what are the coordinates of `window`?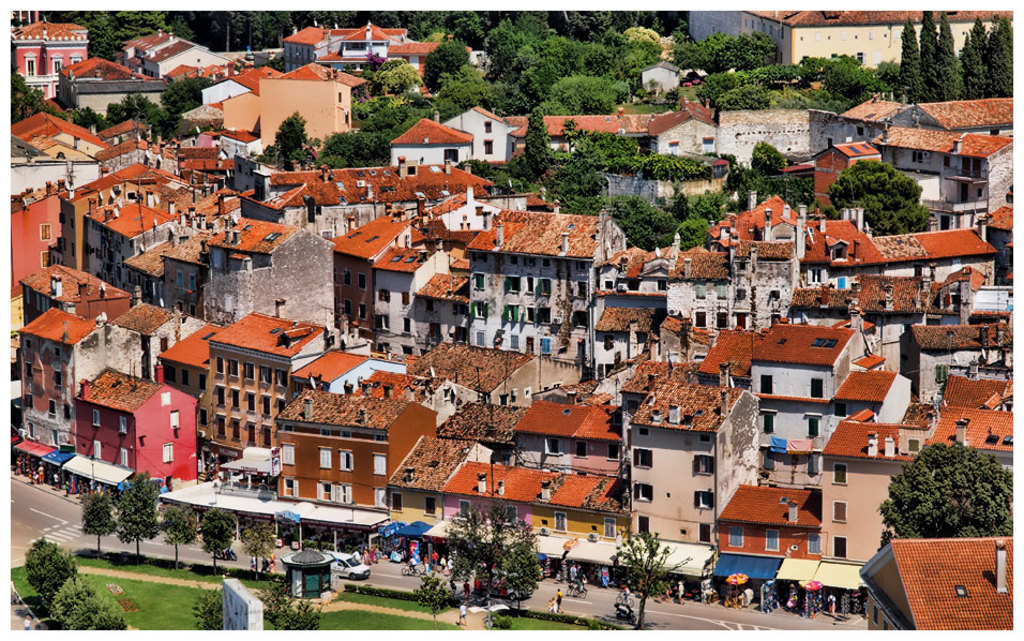
x1=42 y1=249 x2=55 y2=266.
